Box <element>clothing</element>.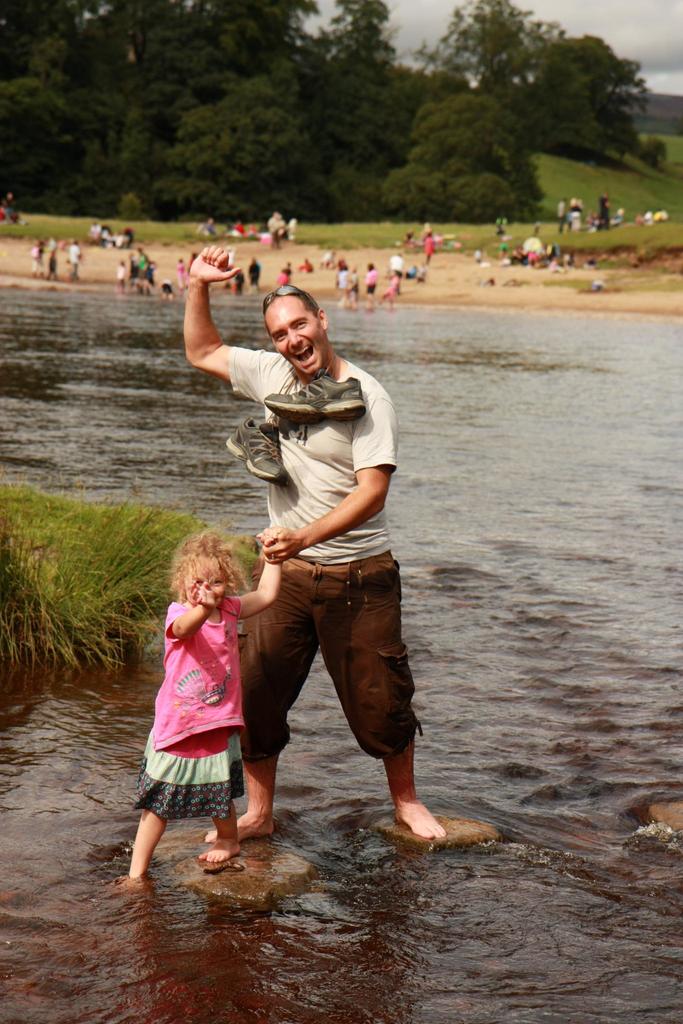
<bbox>152, 580, 258, 829</bbox>.
